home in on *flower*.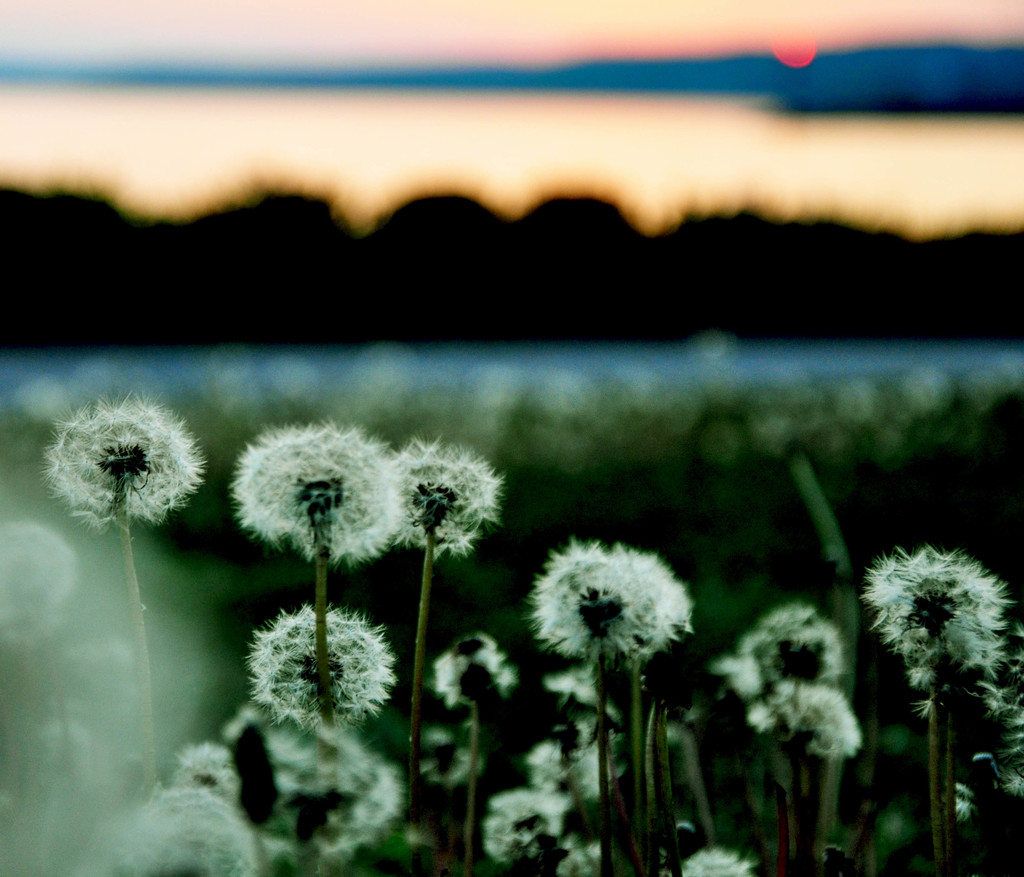
Homed in at <bbox>703, 652, 765, 700</bbox>.
